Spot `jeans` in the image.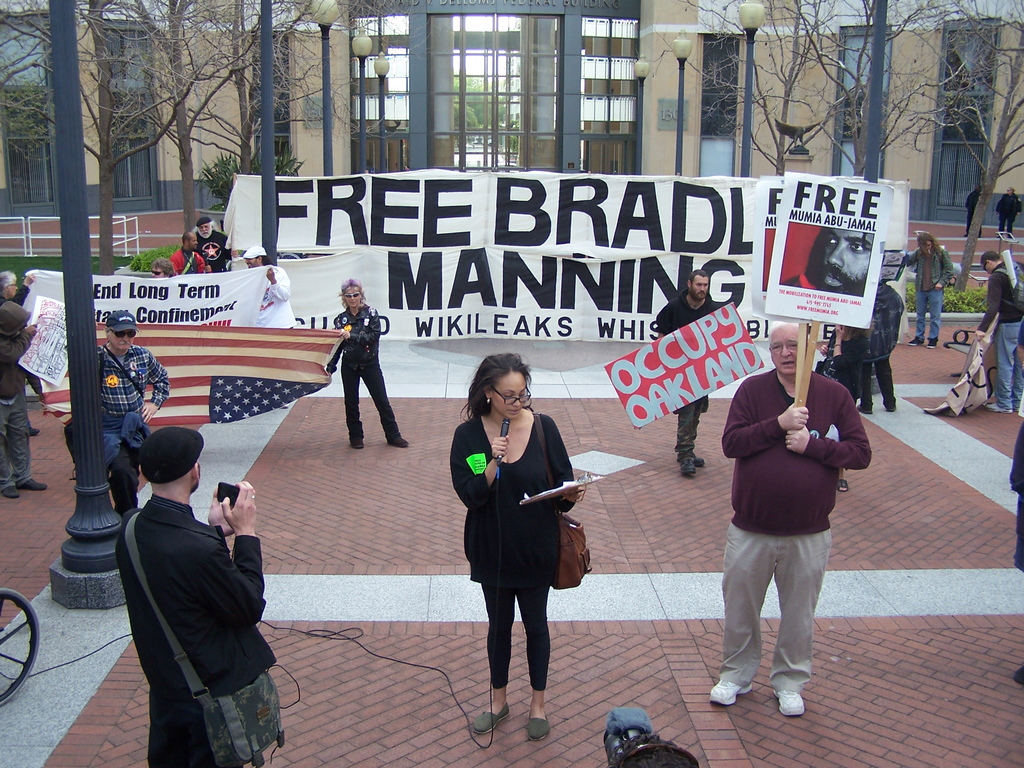
`jeans` found at pyautogui.locateOnScreen(916, 283, 946, 339).
